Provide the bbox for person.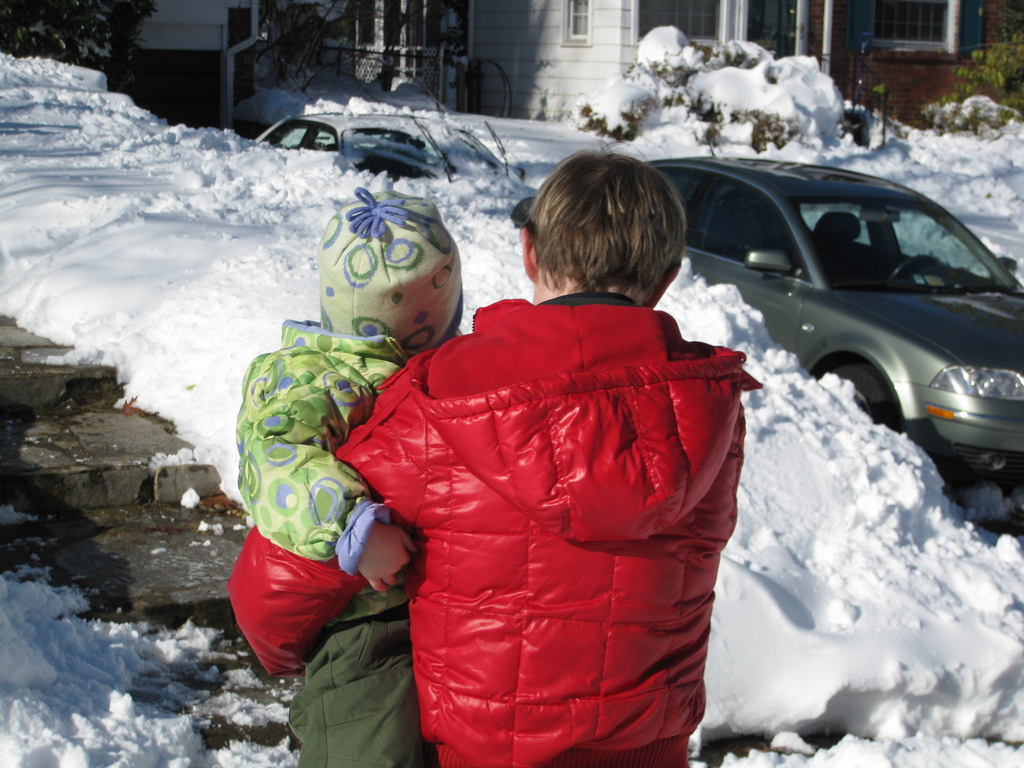
pyautogui.locateOnScreen(225, 147, 760, 763).
